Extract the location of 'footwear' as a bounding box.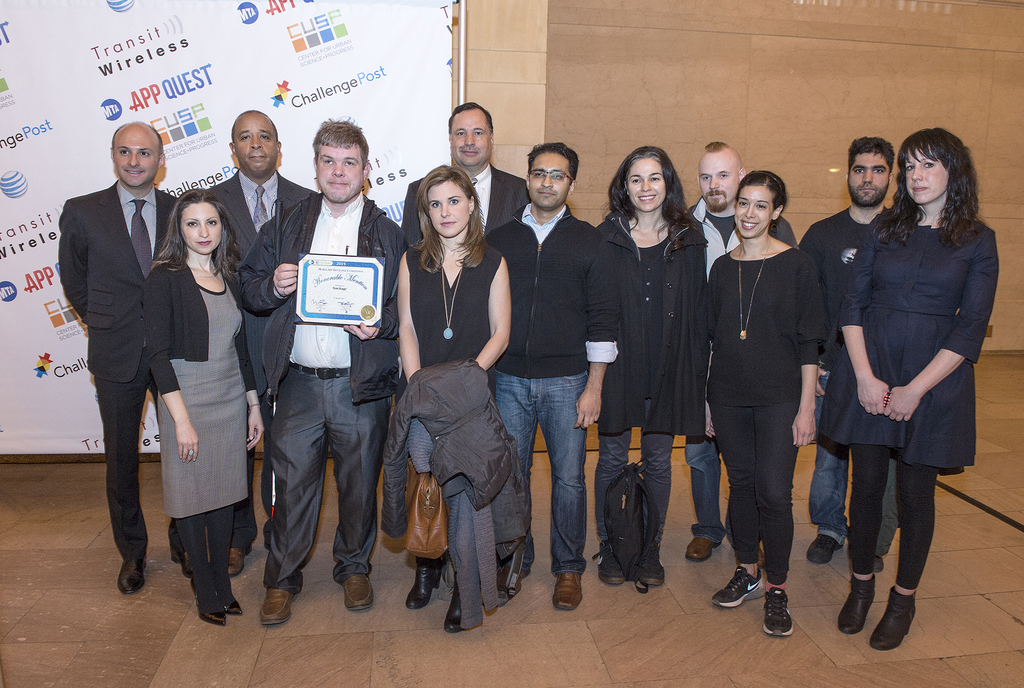
box(213, 572, 243, 616).
